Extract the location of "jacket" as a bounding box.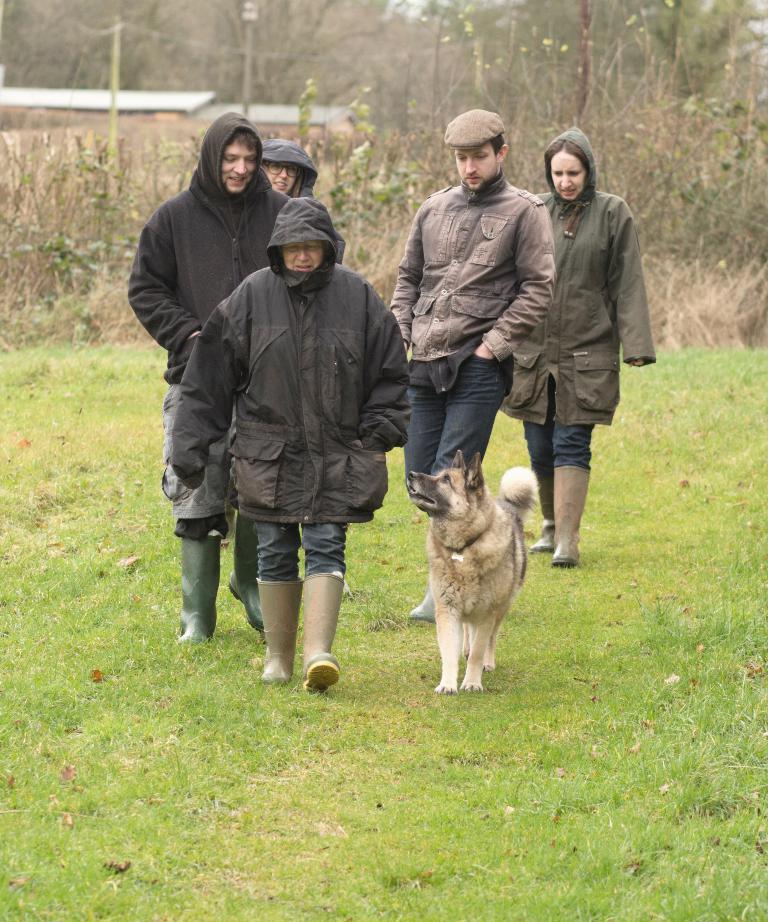
box(375, 171, 560, 369).
